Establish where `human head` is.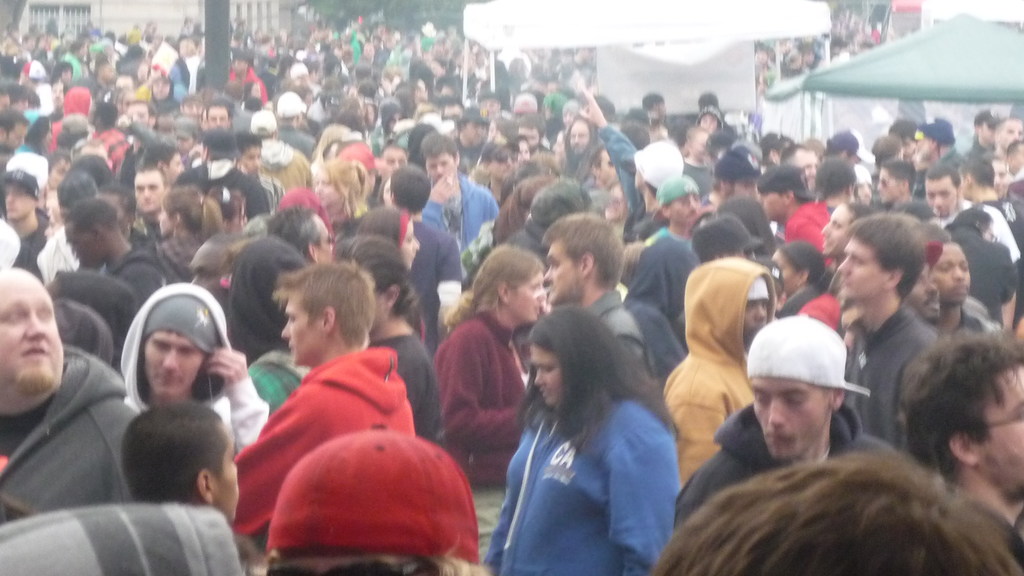
Established at 99,185,136,225.
